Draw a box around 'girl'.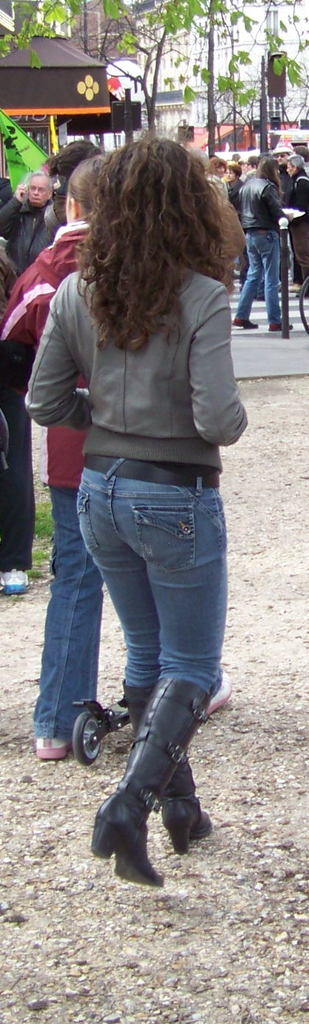
x1=60 y1=127 x2=275 y2=859.
